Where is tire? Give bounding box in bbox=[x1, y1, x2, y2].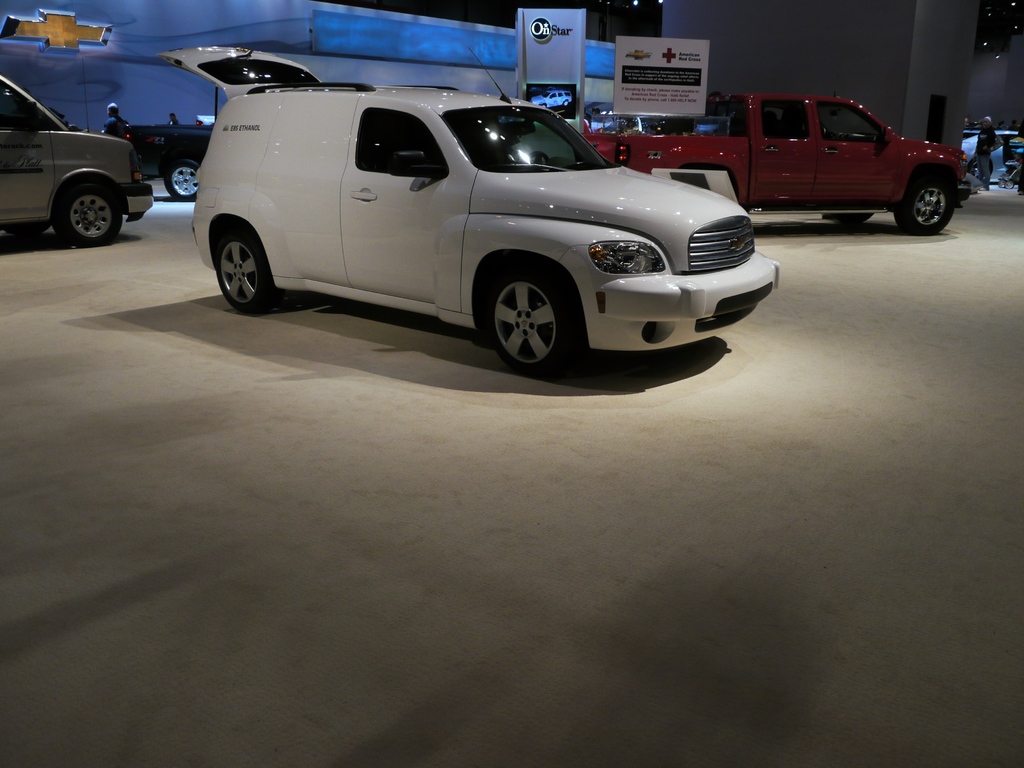
bbox=[563, 100, 570, 106].
